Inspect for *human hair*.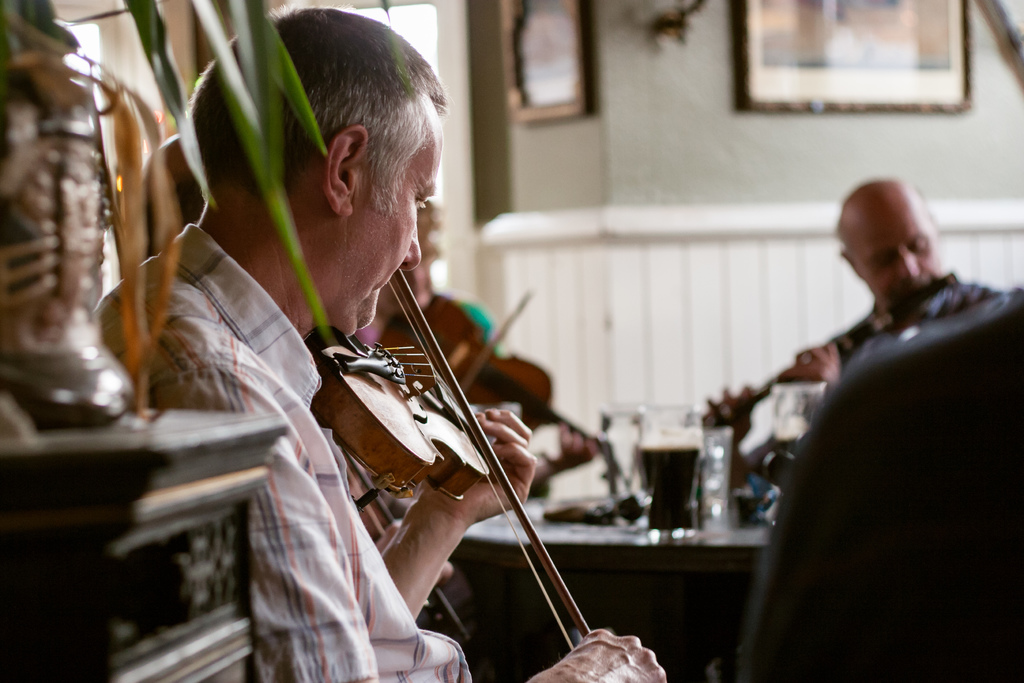
Inspection: x1=140 y1=179 x2=213 y2=265.
